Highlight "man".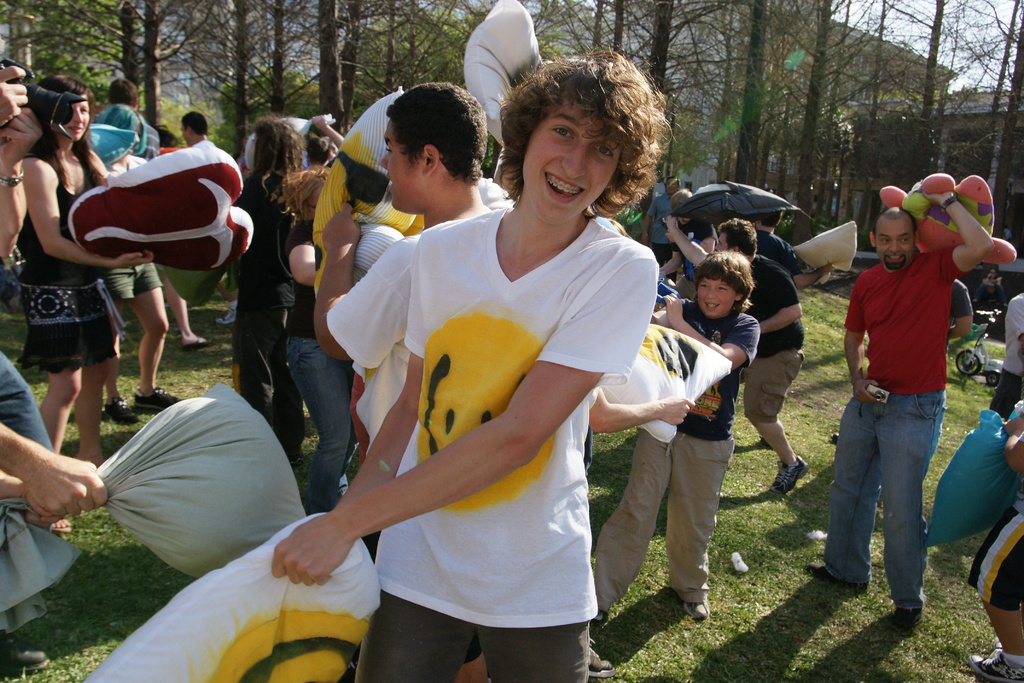
Highlighted region: <bbox>991, 290, 1023, 420</bbox>.
